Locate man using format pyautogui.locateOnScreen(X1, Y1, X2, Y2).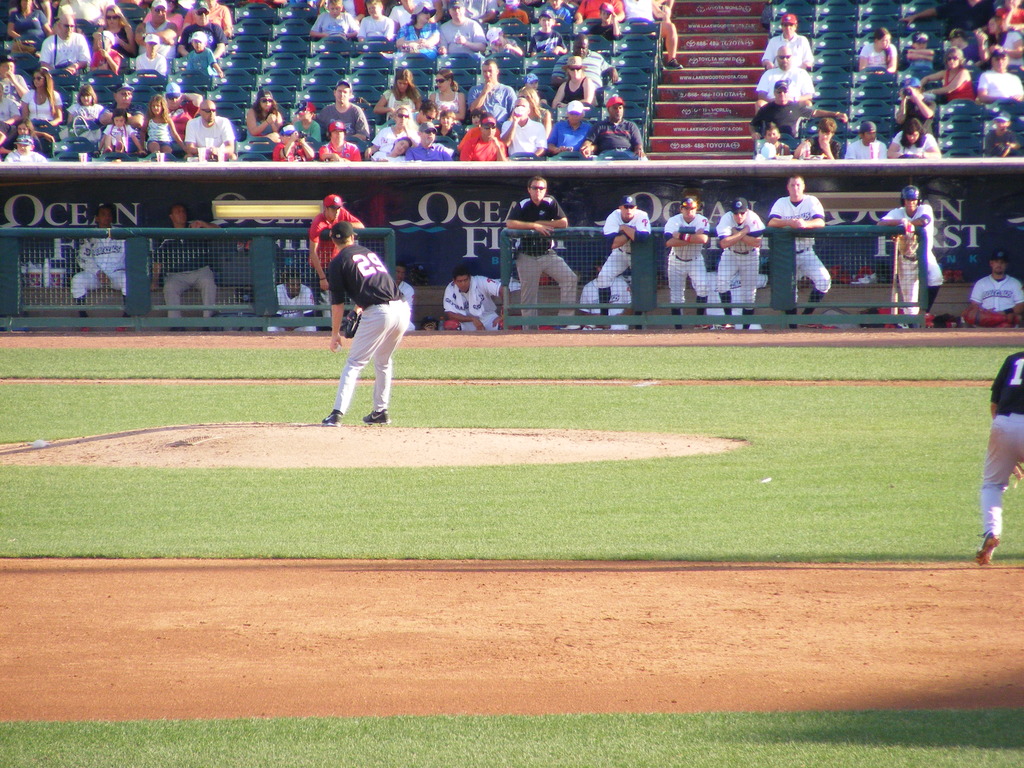
pyautogui.locateOnScreen(184, 102, 237, 160).
